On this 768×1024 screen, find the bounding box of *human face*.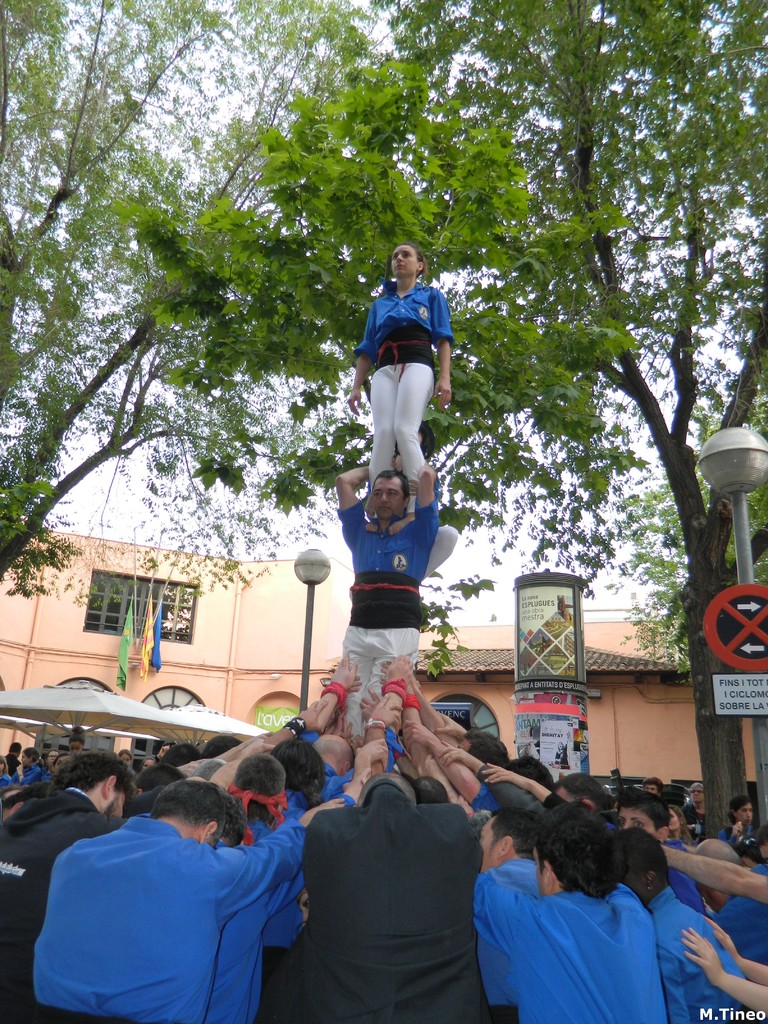
Bounding box: [x1=756, y1=840, x2=767, y2=861].
